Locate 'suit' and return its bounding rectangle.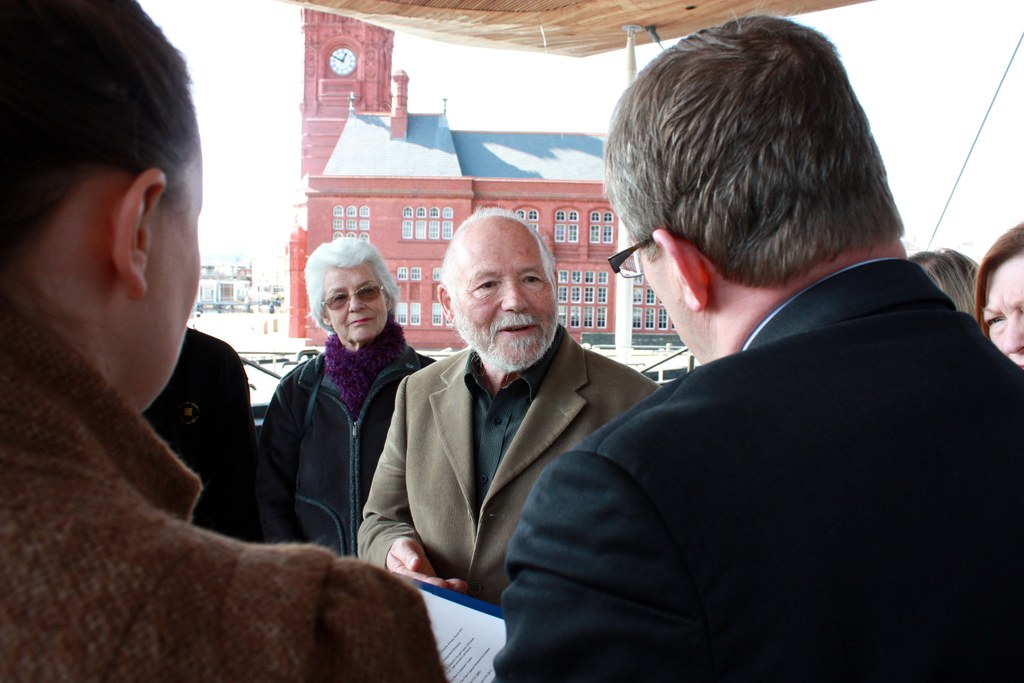
488, 264, 1023, 682.
